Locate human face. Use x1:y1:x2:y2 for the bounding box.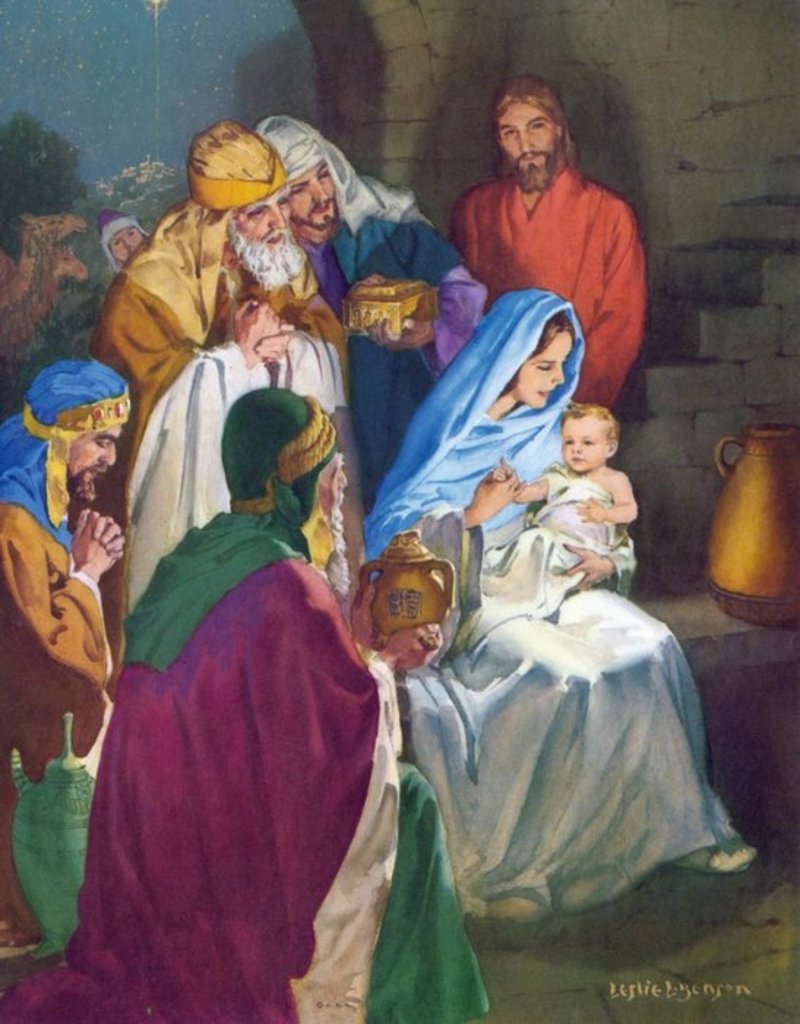
515:320:572:408.
